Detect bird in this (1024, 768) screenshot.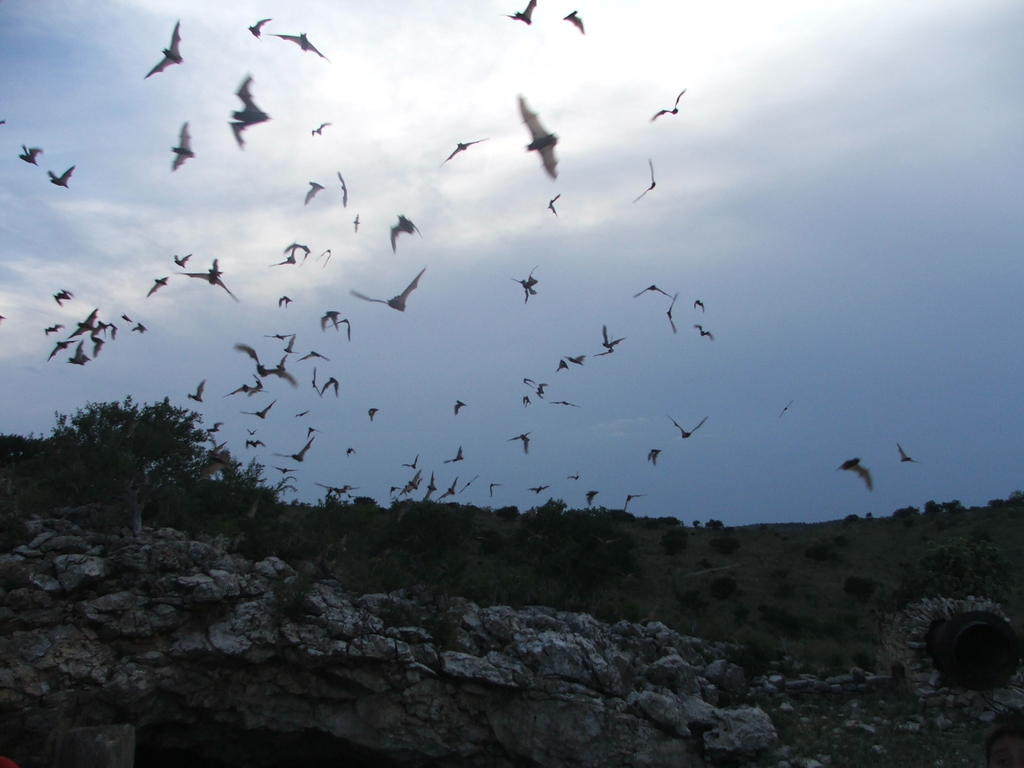
Detection: bbox=(141, 15, 184, 79).
